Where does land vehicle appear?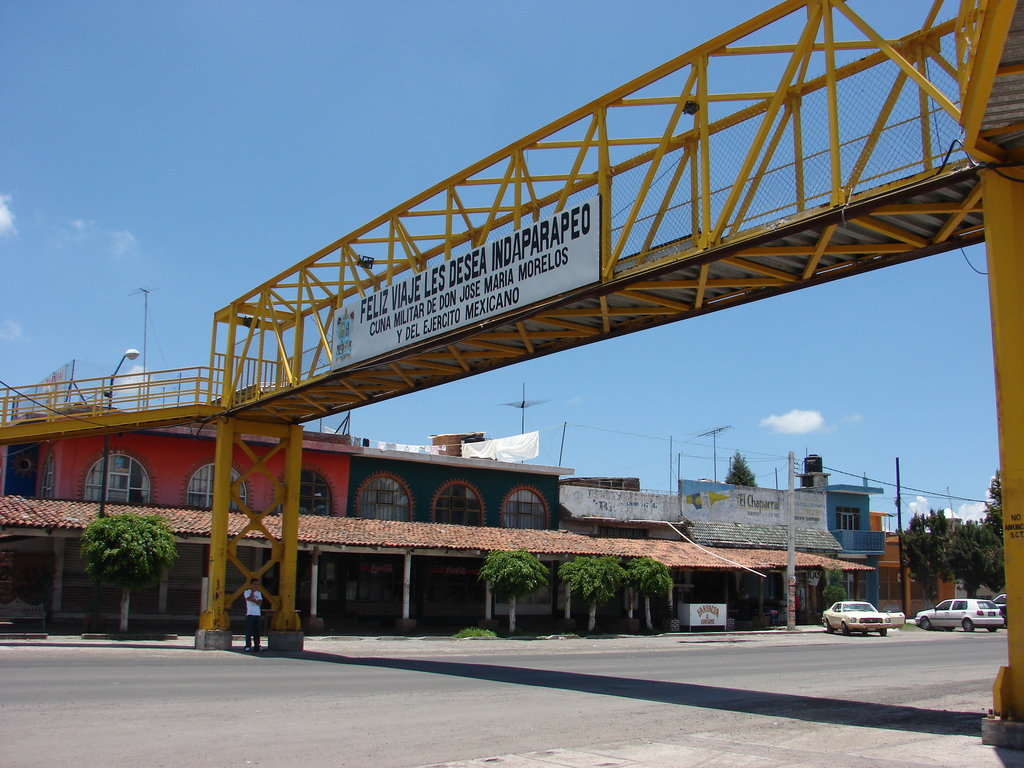
Appears at BBox(996, 593, 1004, 604).
